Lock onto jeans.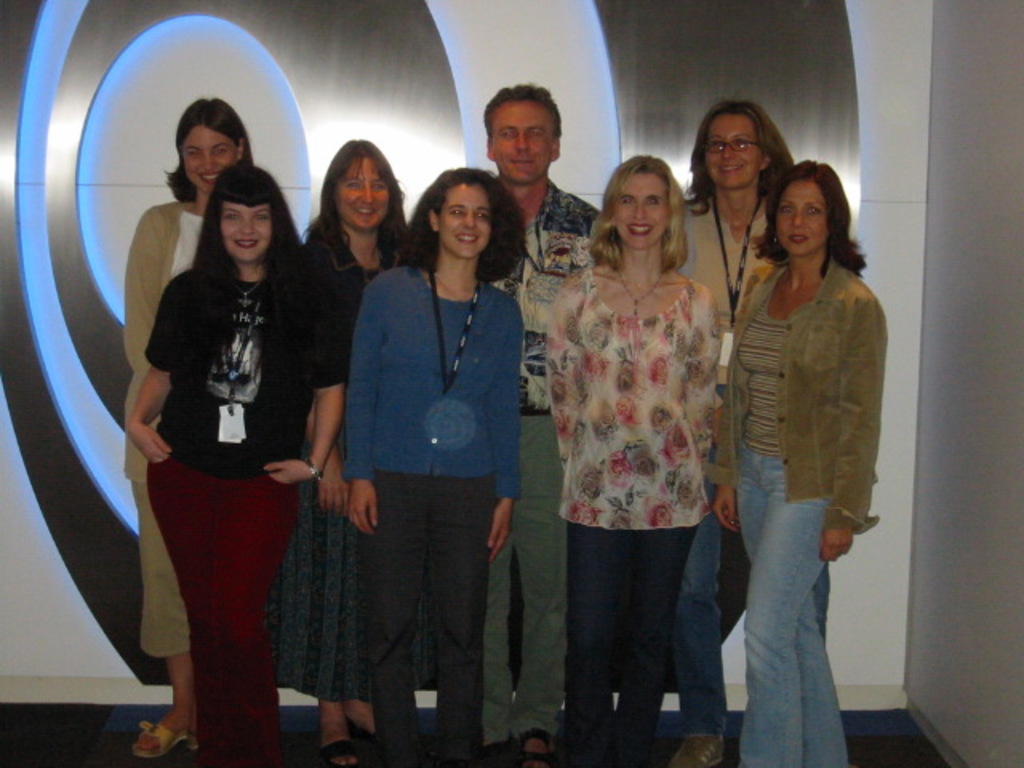
Locked: rect(683, 518, 730, 734).
